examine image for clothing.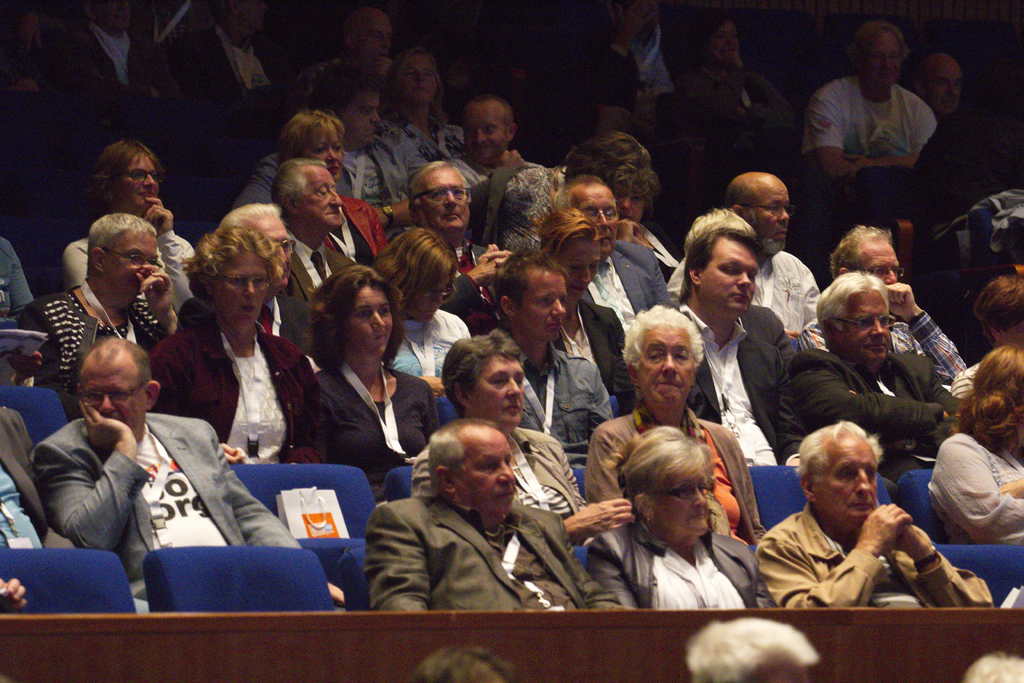
Examination result: (597, 16, 675, 125).
